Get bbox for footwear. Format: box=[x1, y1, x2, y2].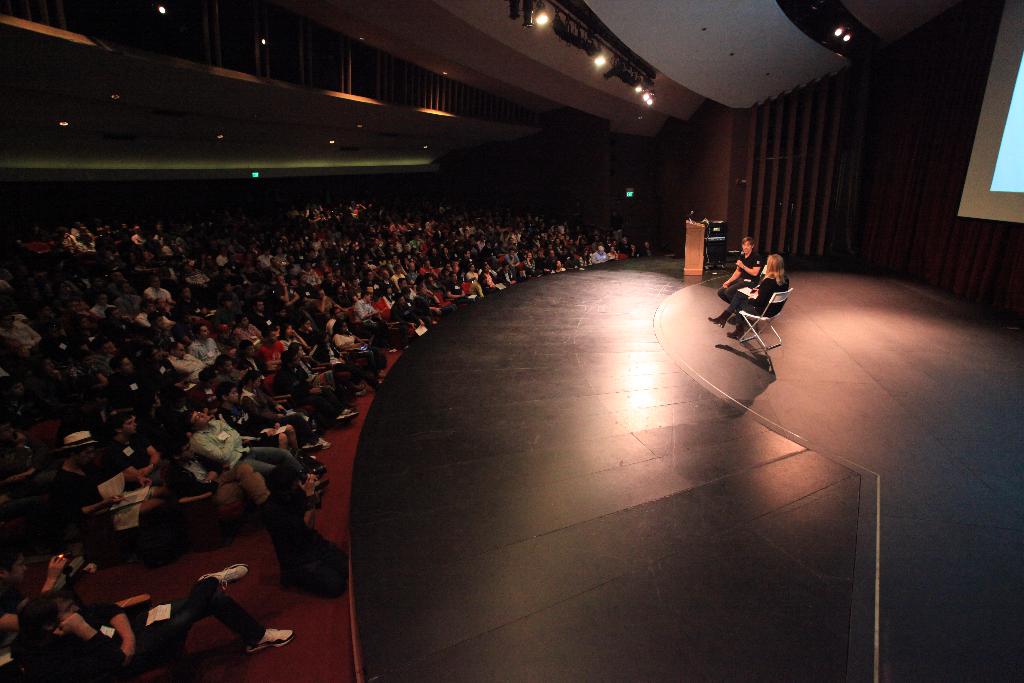
box=[336, 410, 354, 419].
